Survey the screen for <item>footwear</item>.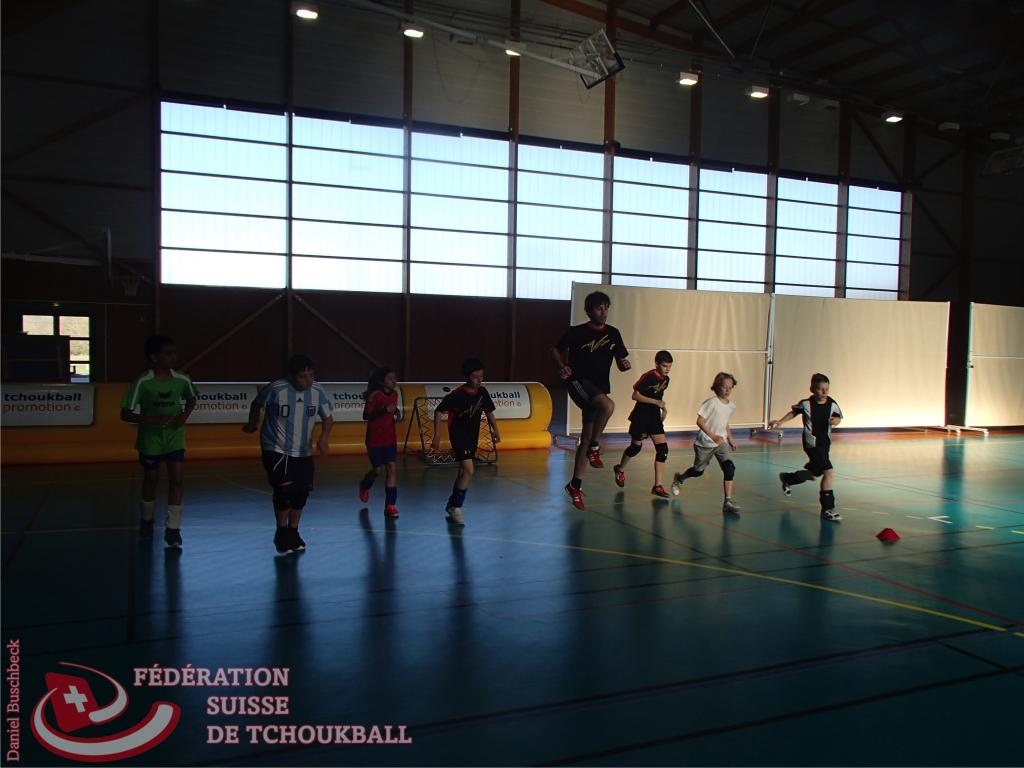
Survey found: <box>650,486,669,499</box>.
